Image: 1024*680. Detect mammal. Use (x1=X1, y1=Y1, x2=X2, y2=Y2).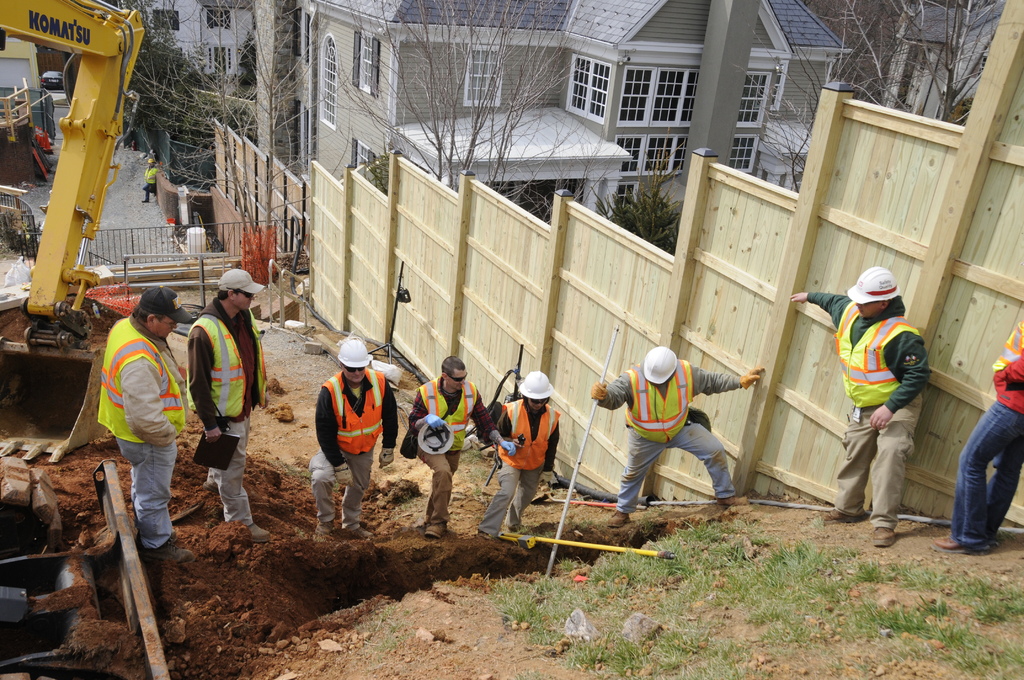
(x1=472, y1=373, x2=564, y2=543).
